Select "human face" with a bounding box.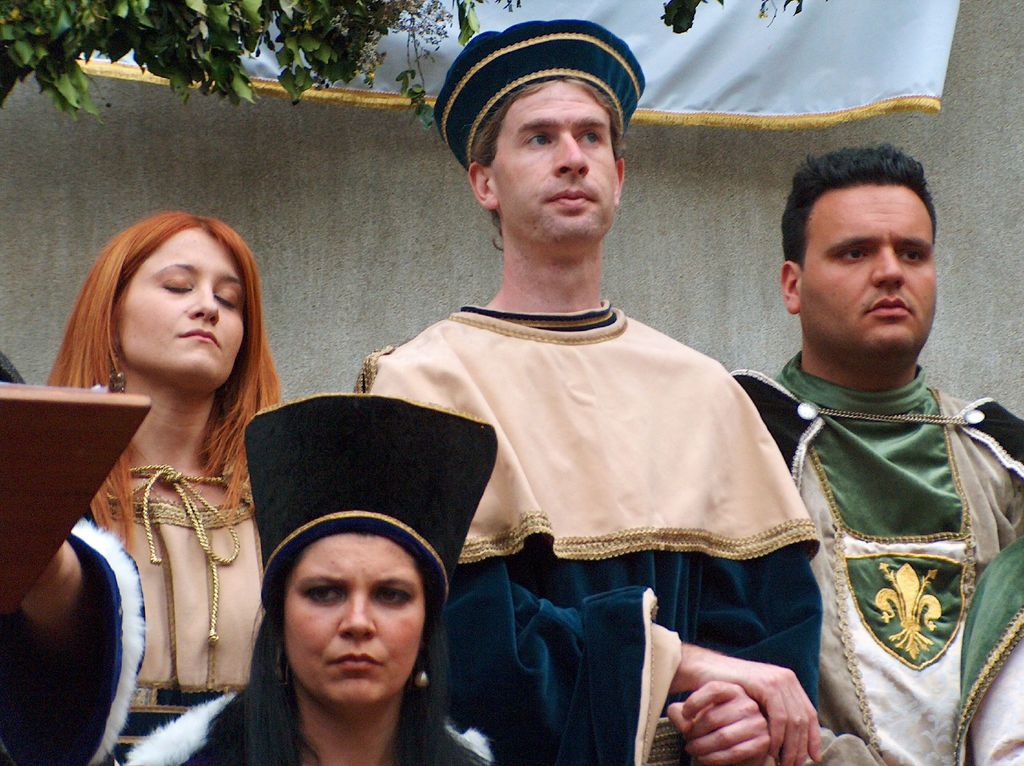
left=484, top=70, right=625, bottom=259.
